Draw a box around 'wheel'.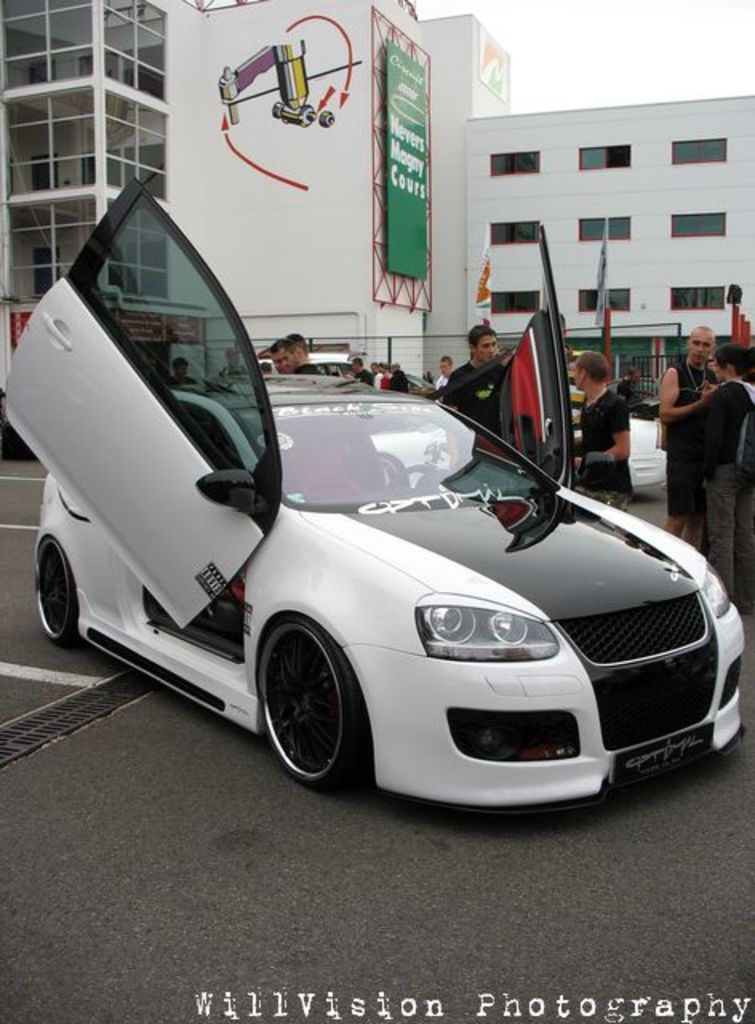
<box>34,533,83,638</box>.
